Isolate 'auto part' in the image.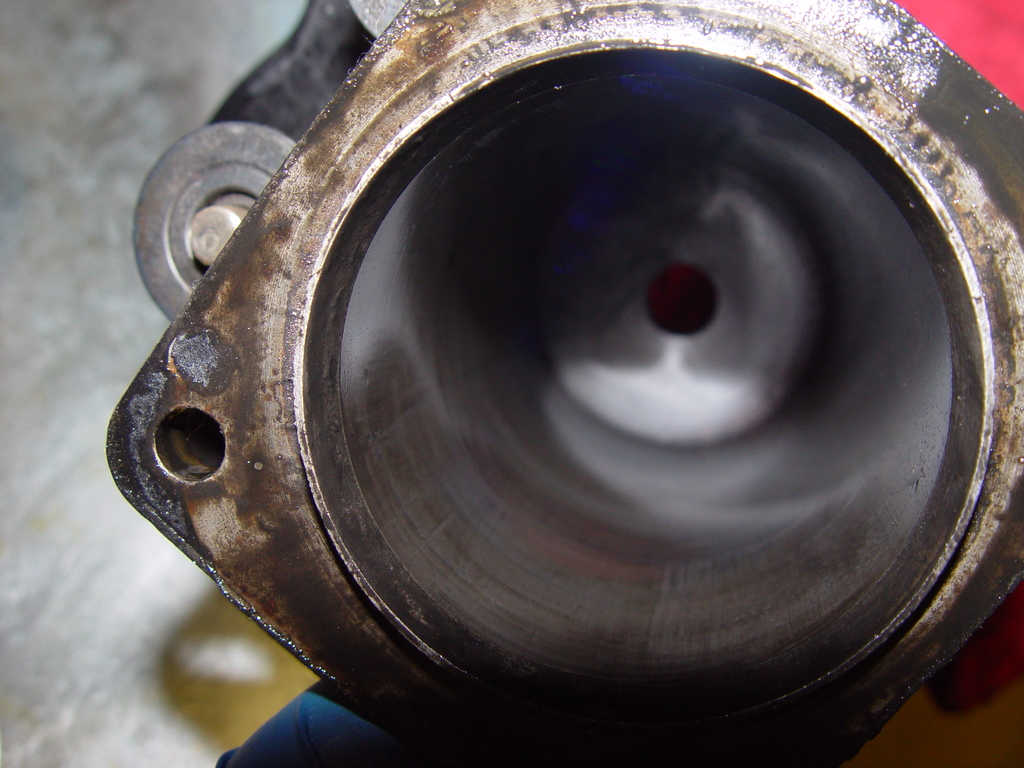
Isolated region: region(102, 0, 1023, 767).
